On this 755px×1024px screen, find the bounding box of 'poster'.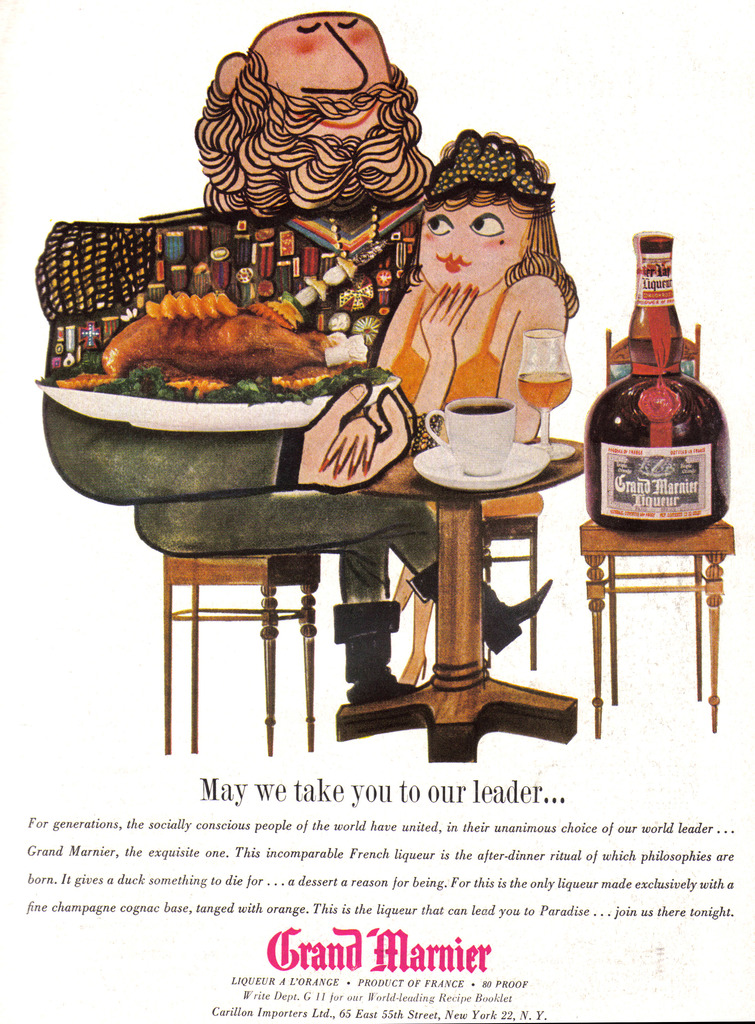
Bounding box: [x1=0, y1=1, x2=754, y2=1023].
